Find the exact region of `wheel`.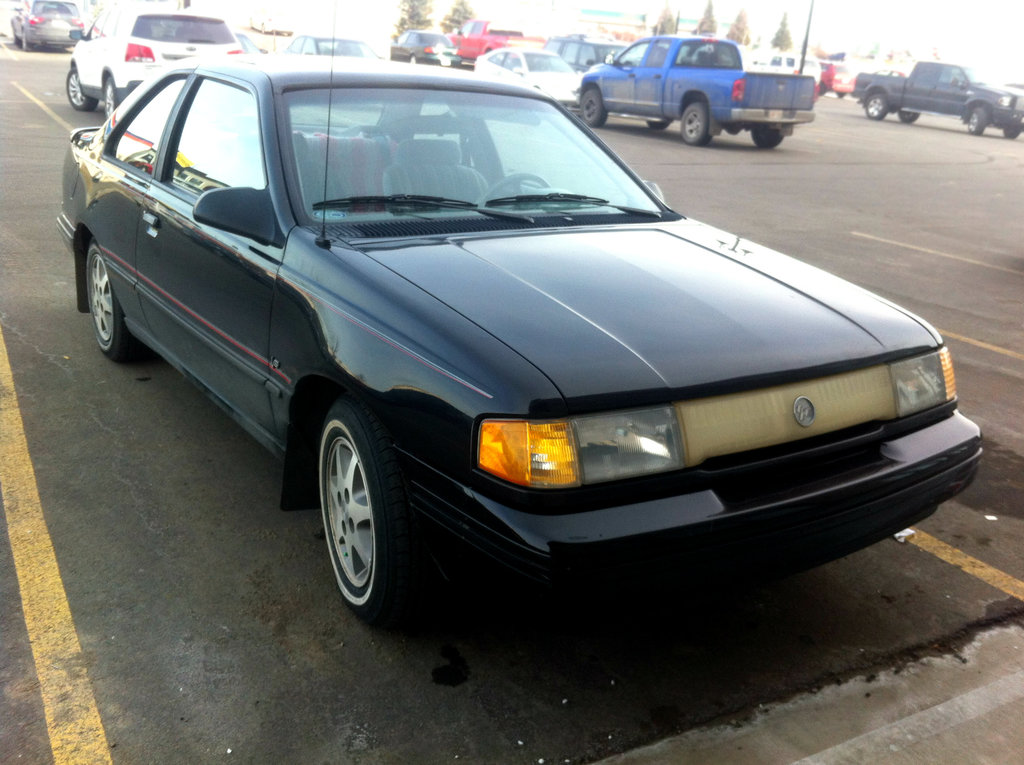
Exact region: bbox=(682, 104, 712, 145).
